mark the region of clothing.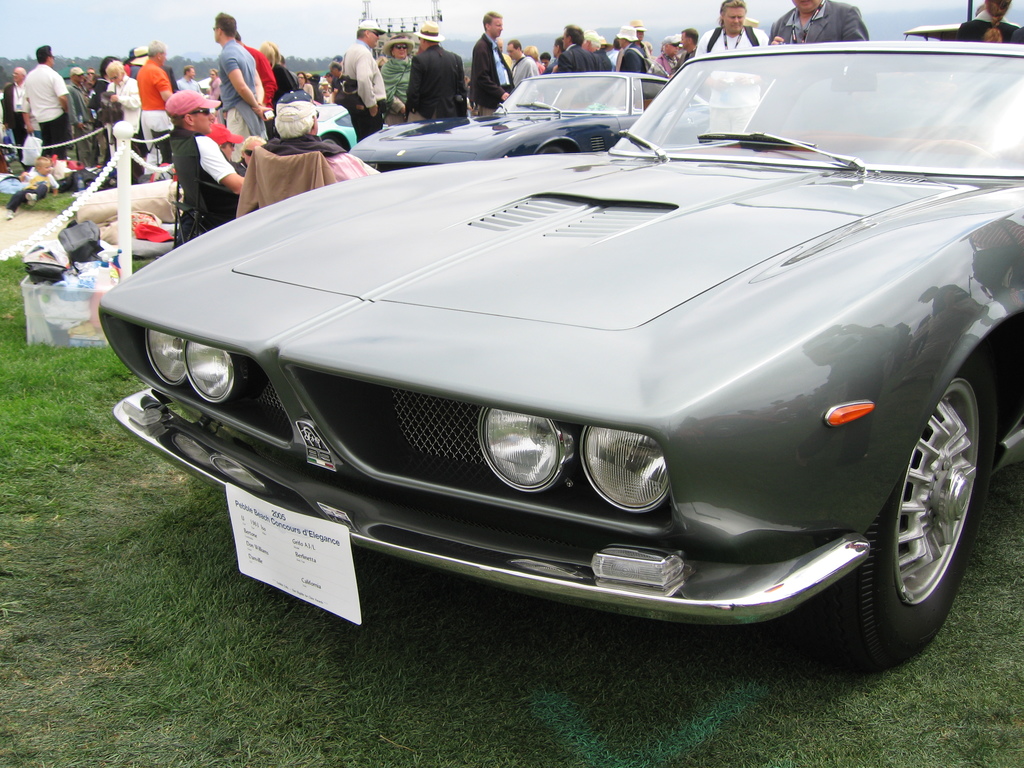
Region: {"left": 407, "top": 40, "right": 468, "bottom": 123}.
